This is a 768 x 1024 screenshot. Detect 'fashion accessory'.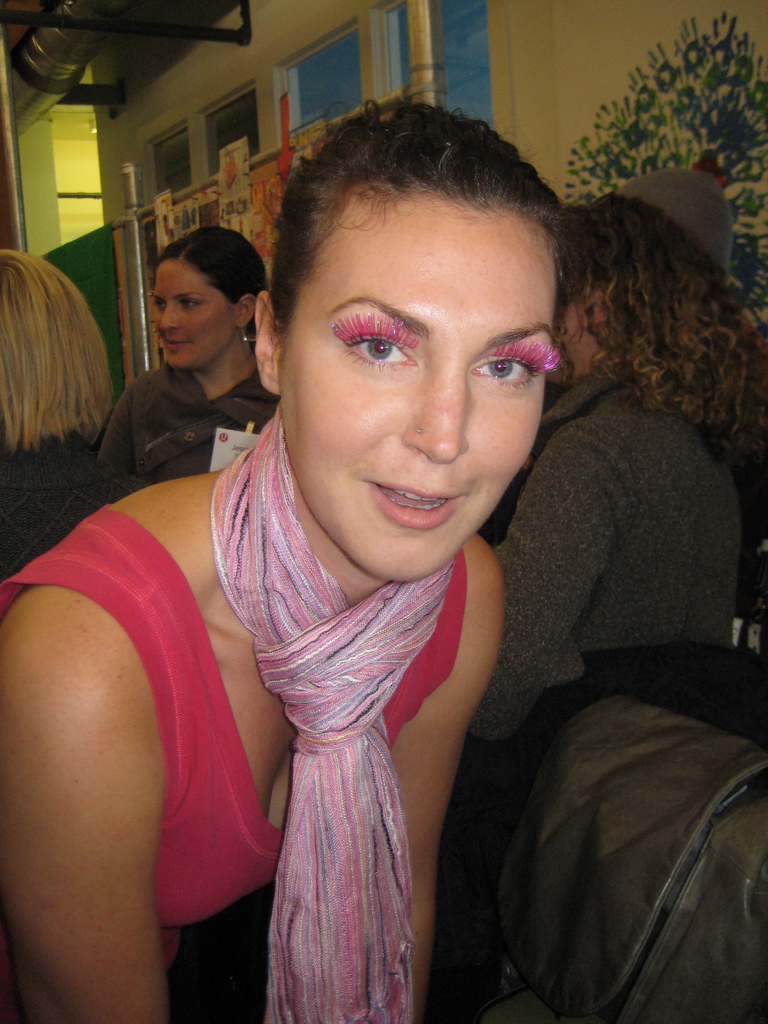
x1=177 y1=409 x2=479 y2=1023.
